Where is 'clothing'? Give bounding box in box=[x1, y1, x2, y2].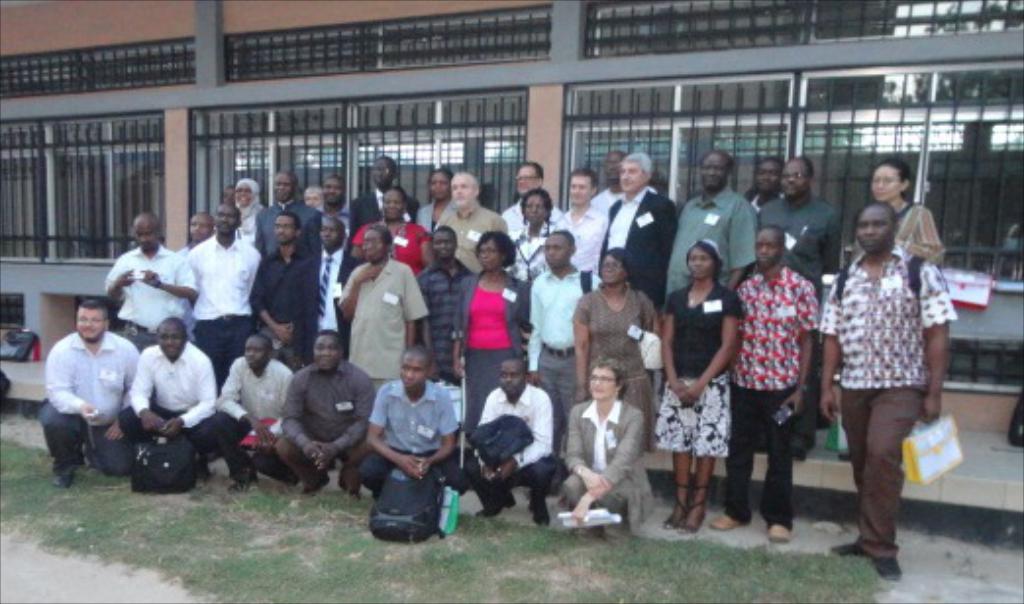
box=[35, 308, 133, 486].
